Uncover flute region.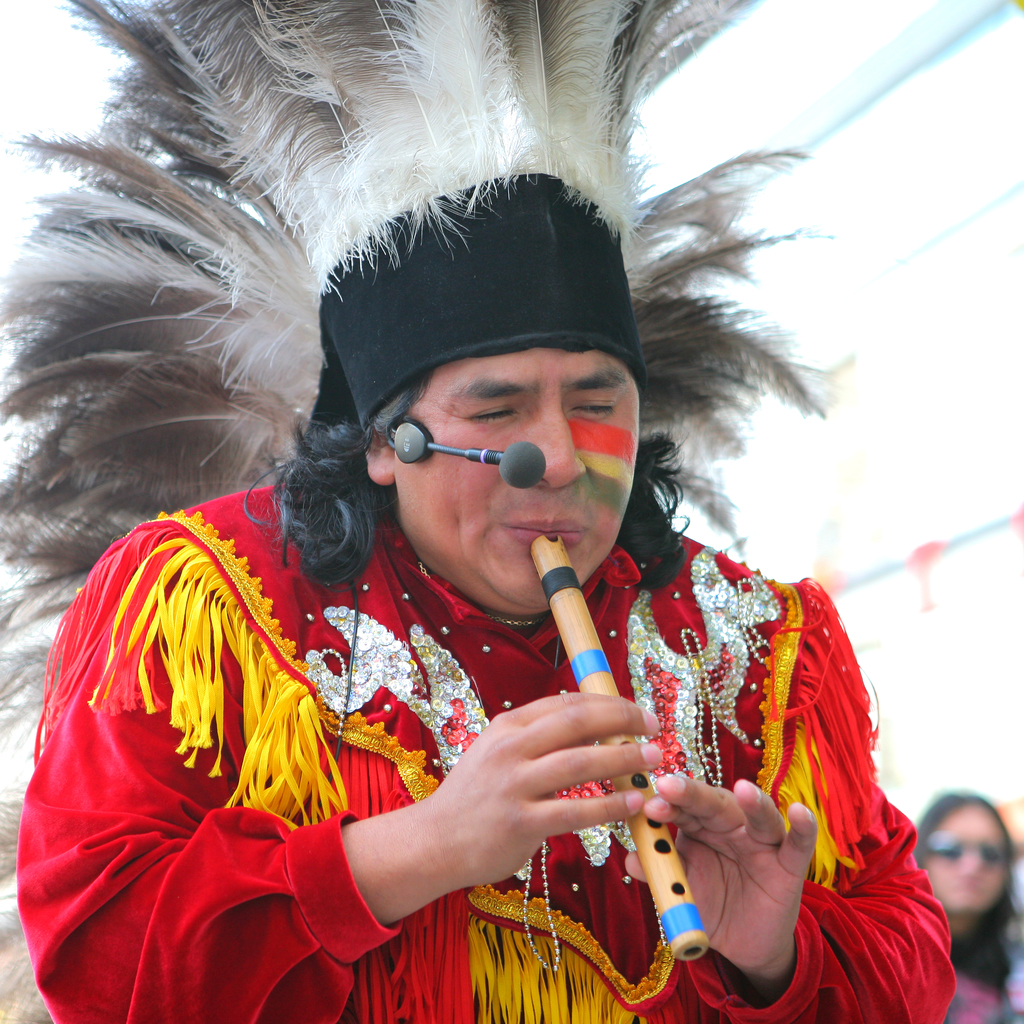
Uncovered: pyautogui.locateOnScreen(527, 532, 704, 959).
